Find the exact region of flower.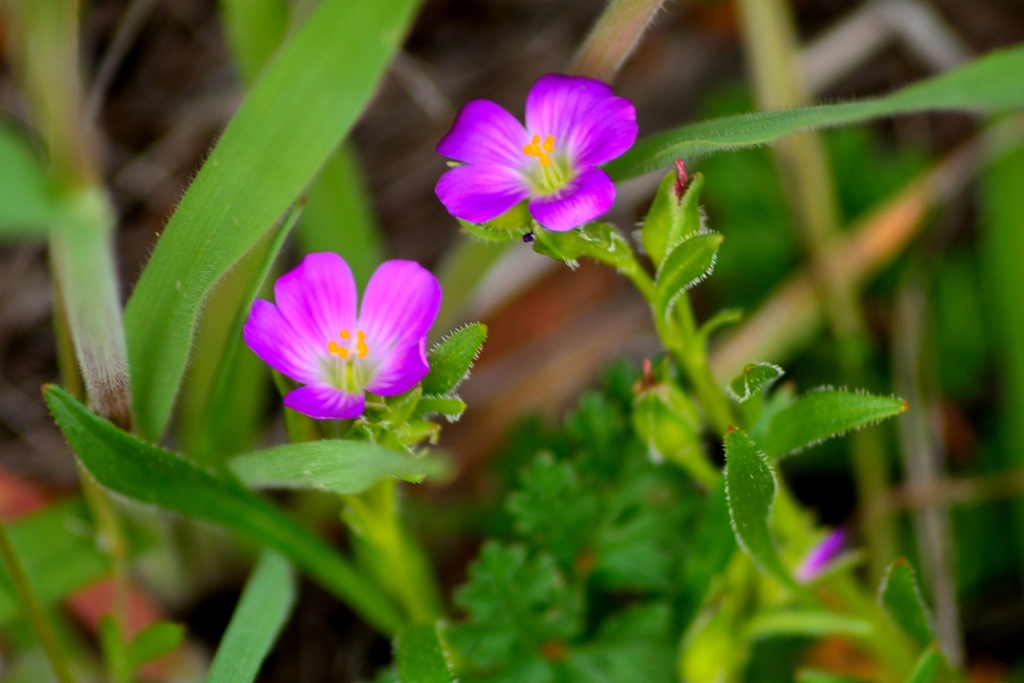
Exact region: [237,248,451,429].
